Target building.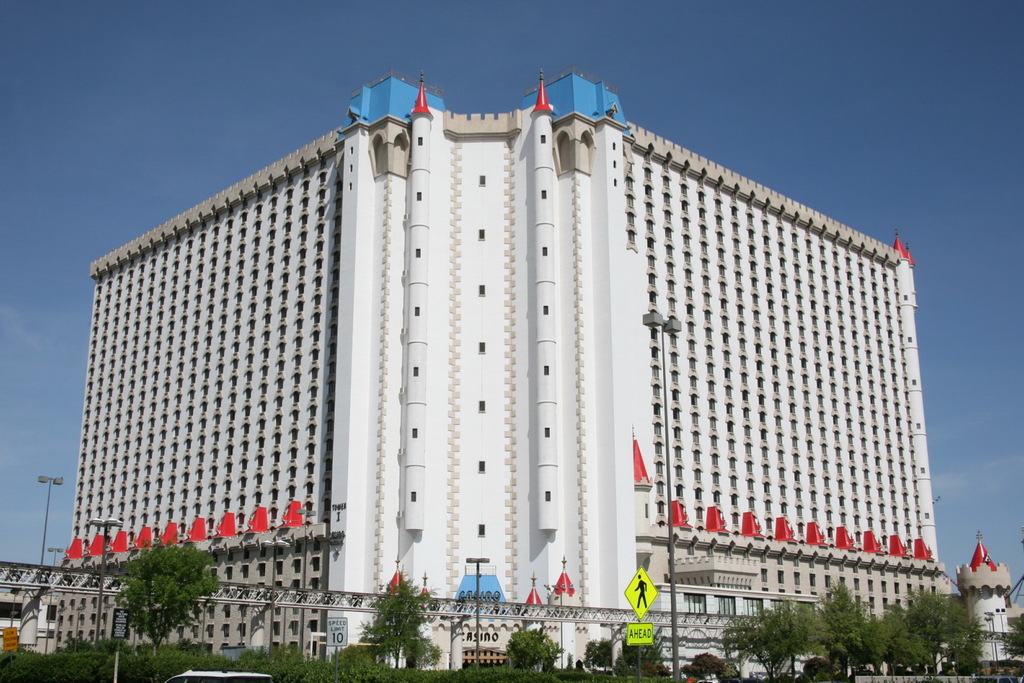
Target region: x1=0 y1=72 x2=1023 y2=682.
